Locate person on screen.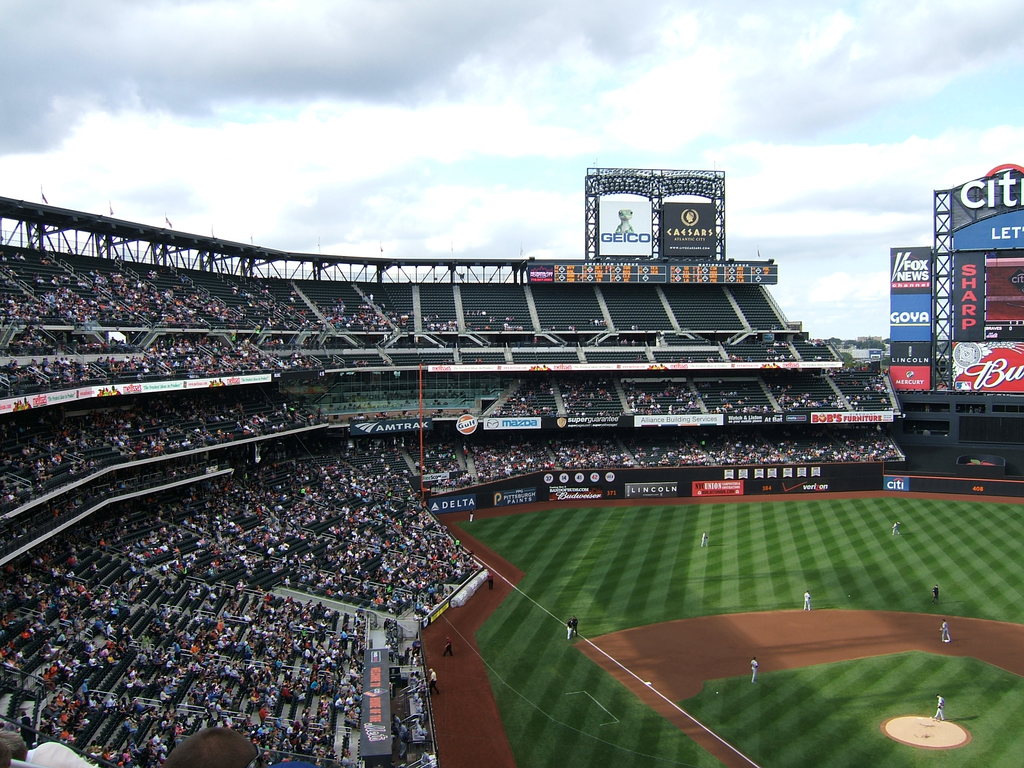
On screen at (x1=893, y1=521, x2=900, y2=536).
